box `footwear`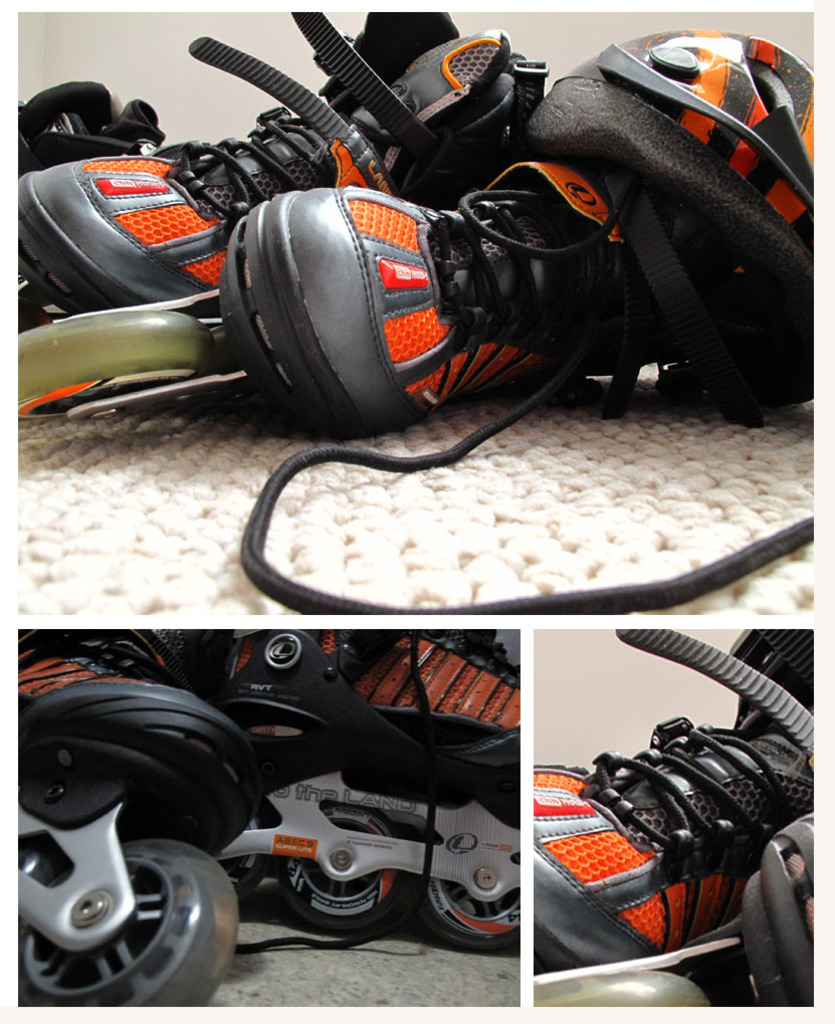
box(528, 629, 817, 1003)
